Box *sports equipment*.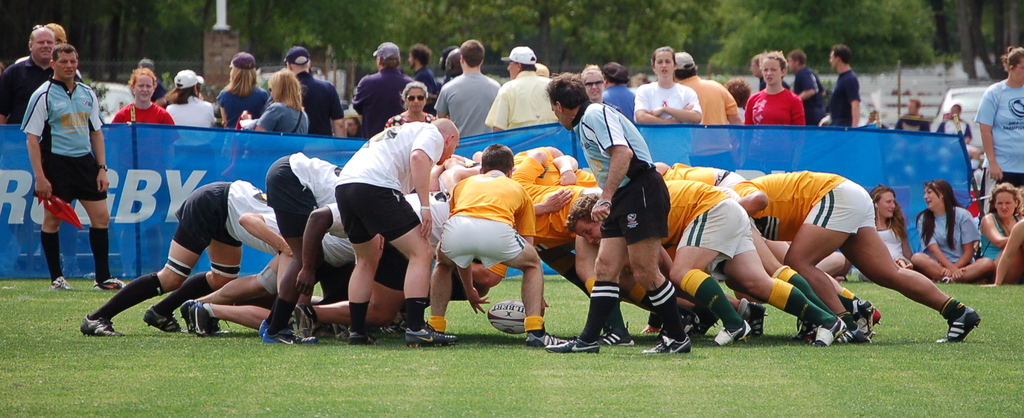
[407, 324, 457, 349].
